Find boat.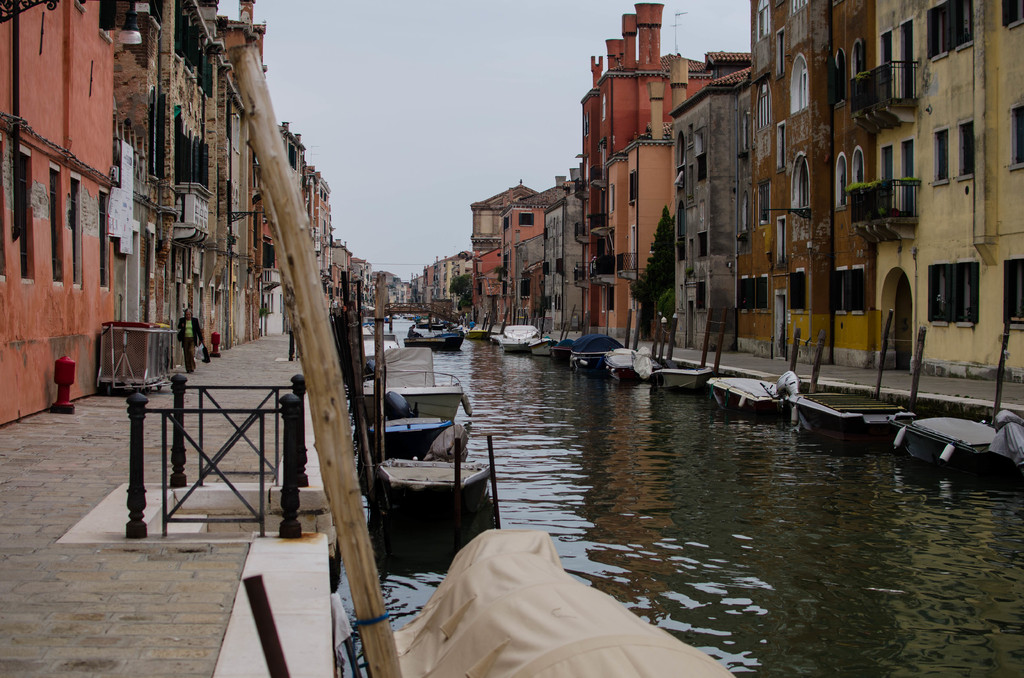
<region>705, 373, 791, 414</region>.
